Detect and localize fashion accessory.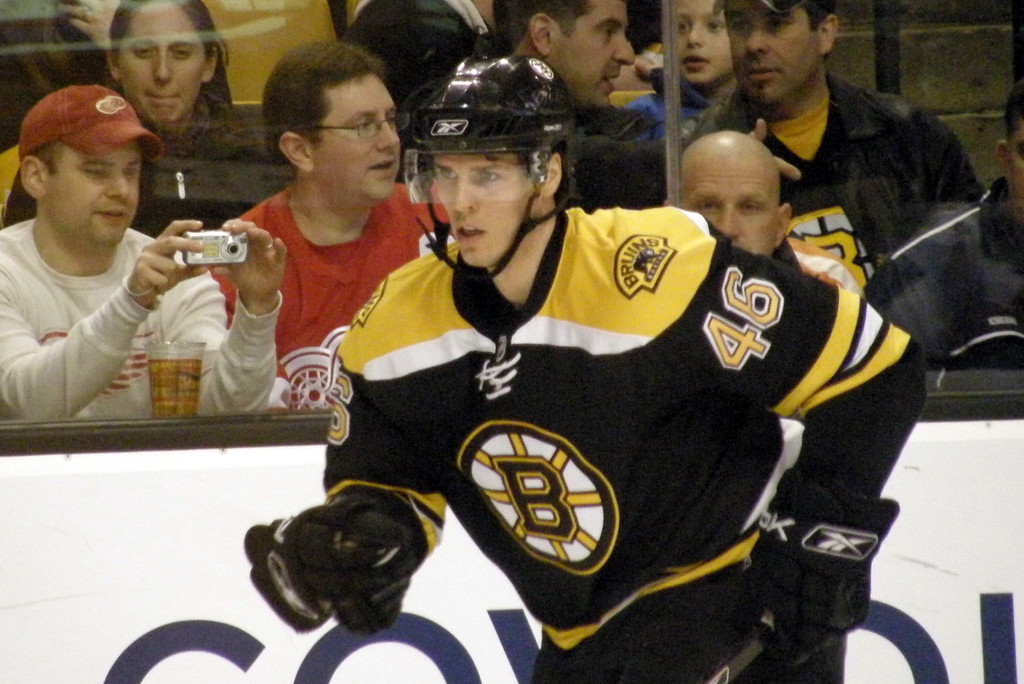
Localized at pyautogui.locateOnScreen(290, 112, 413, 143).
